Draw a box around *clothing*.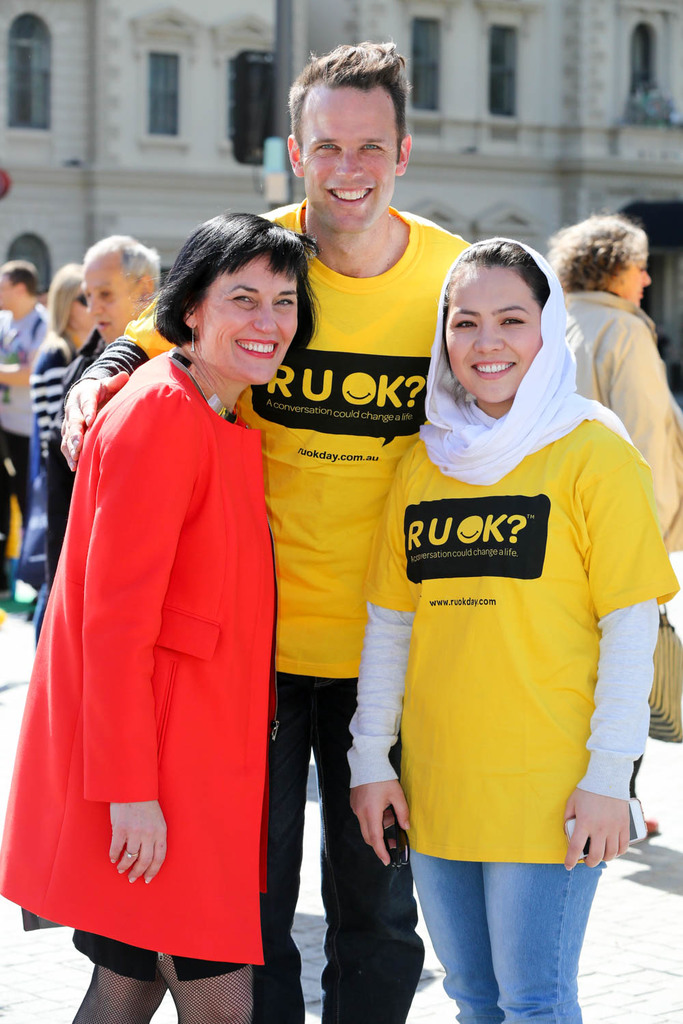
locate(54, 336, 121, 584).
